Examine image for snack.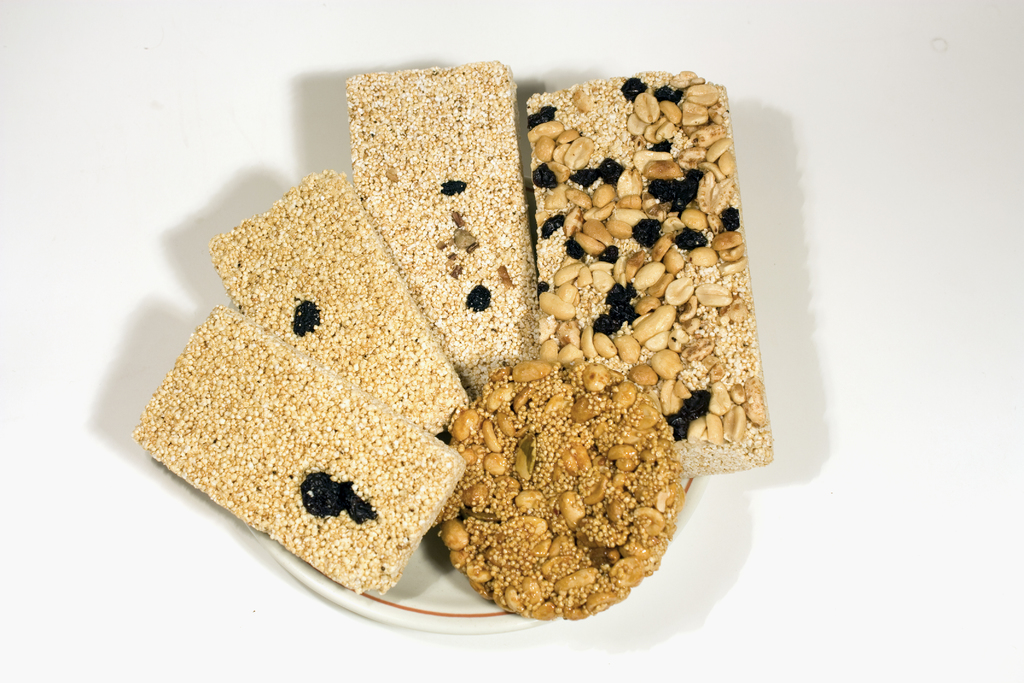
Examination result: 207, 169, 467, 434.
